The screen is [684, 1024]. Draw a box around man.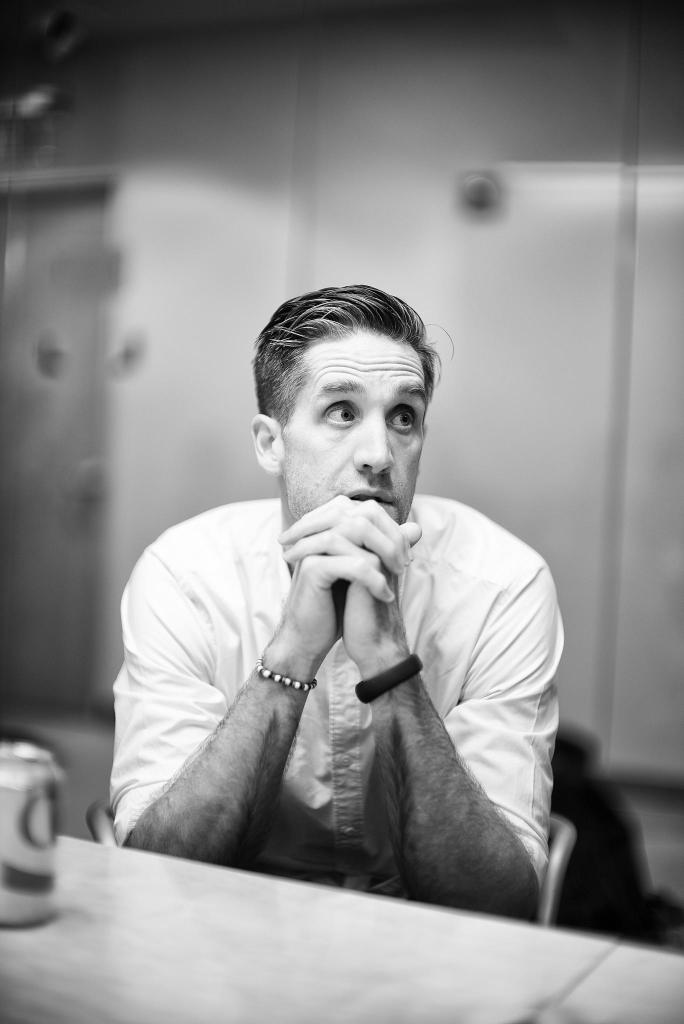
x1=116 y1=287 x2=567 y2=956.
